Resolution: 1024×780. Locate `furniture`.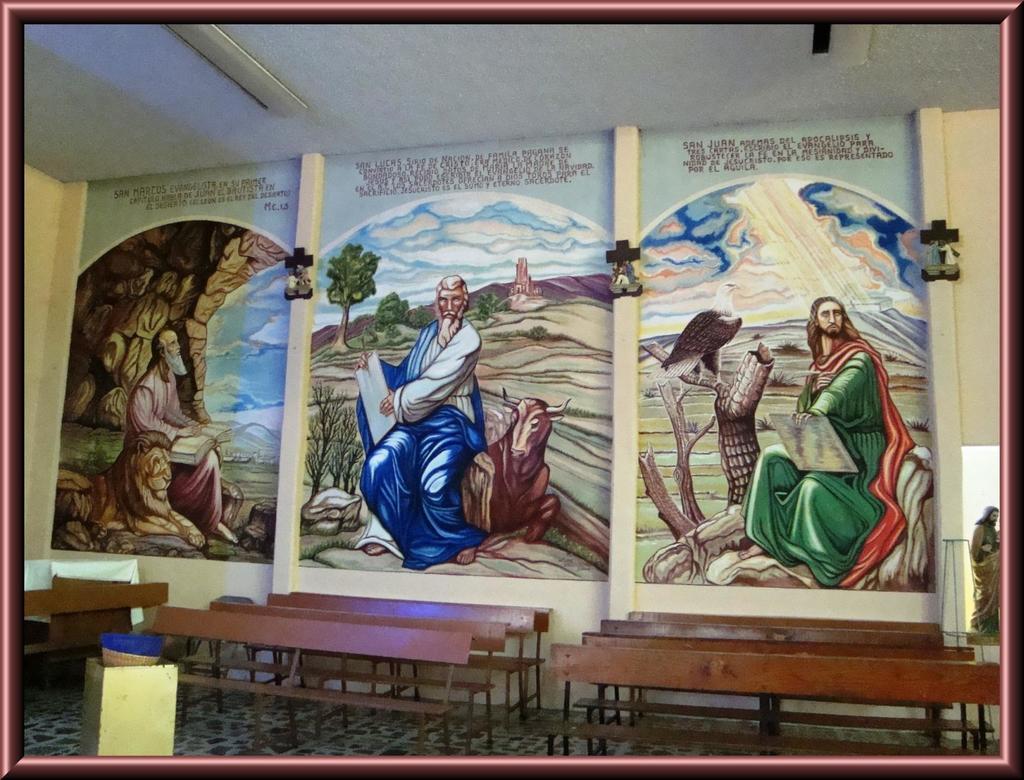
(x1=538, y1=645, x2=1000, y2=754).
